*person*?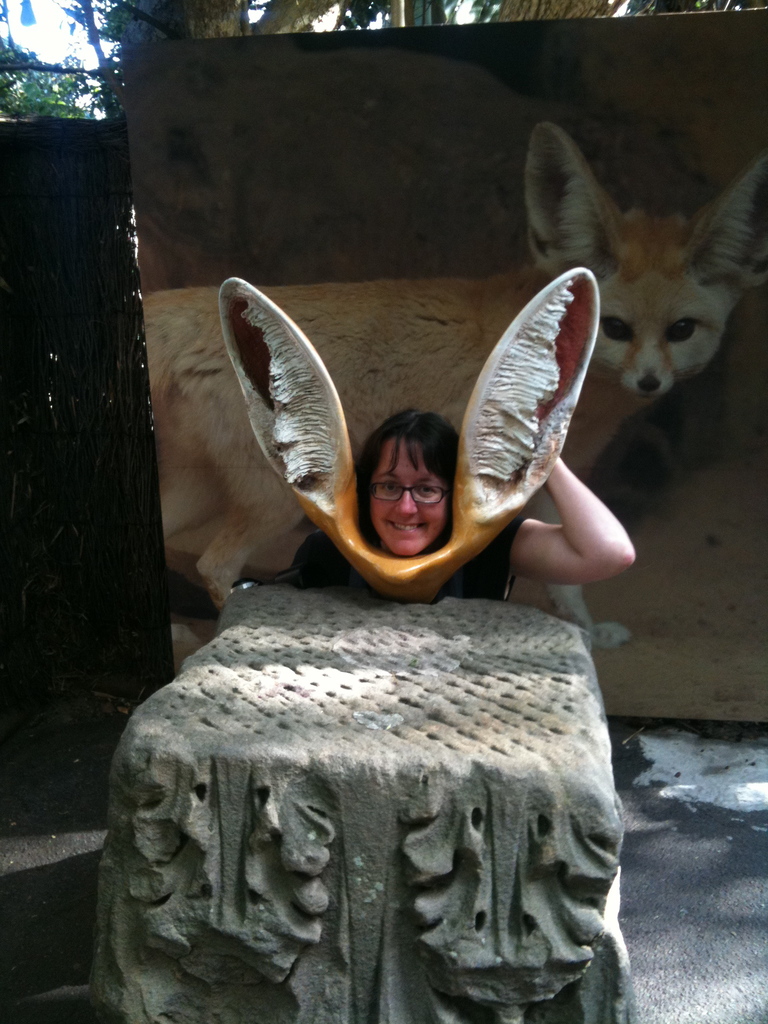
{"x1": 218, "y1": 408, "x2": 637, "y2": 607}
